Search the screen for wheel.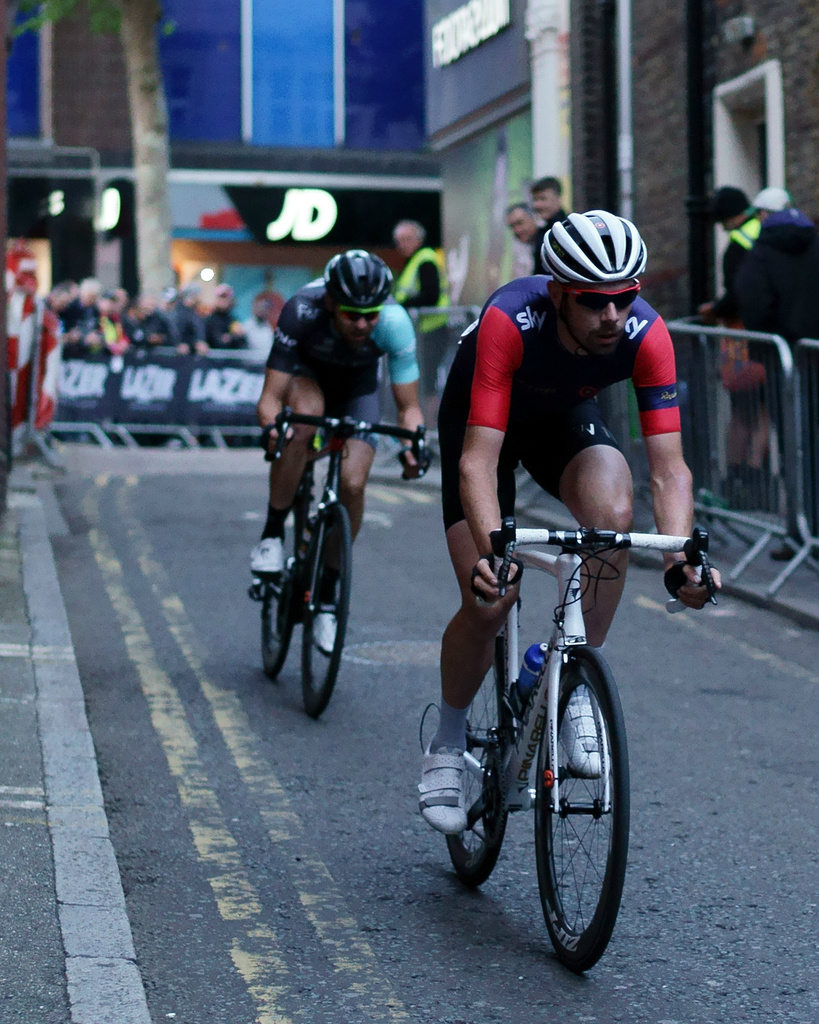
Found at select_region(253, 487, 307, 678).
